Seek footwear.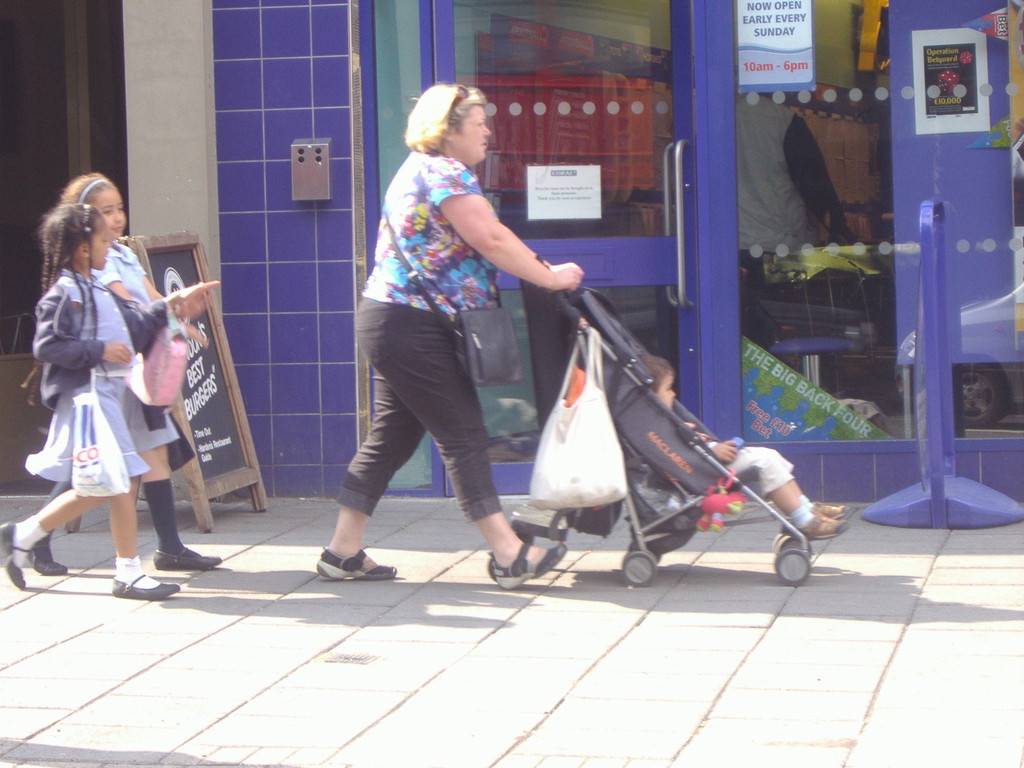
x1=781 y1=512 x2=849 y2=542.
